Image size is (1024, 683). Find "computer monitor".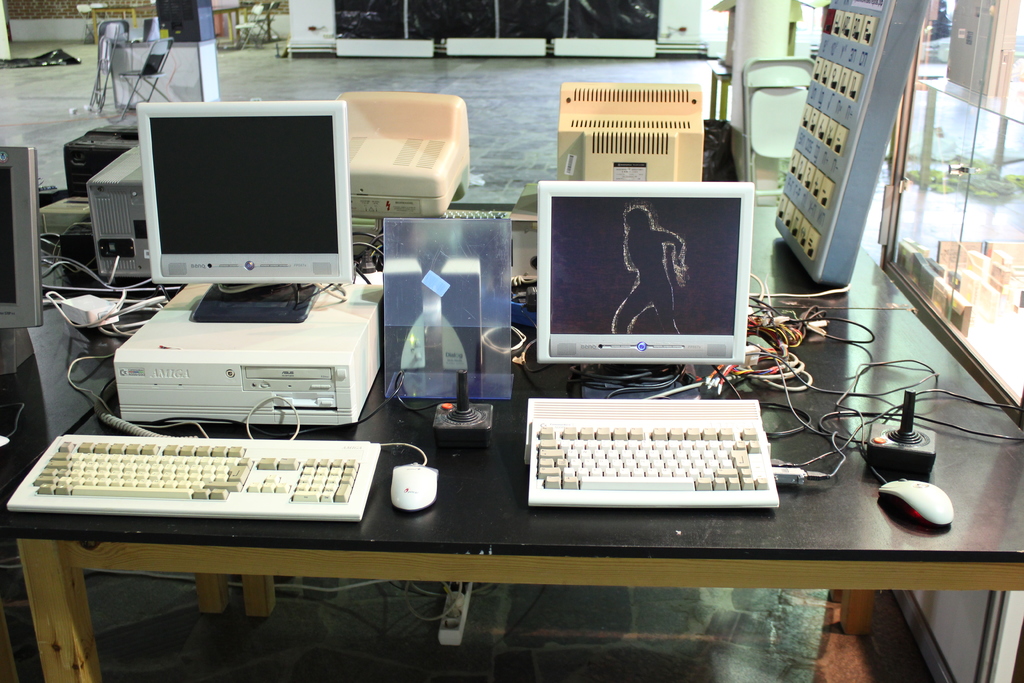
x1=539, y1=180, x2=754, y2=364.
